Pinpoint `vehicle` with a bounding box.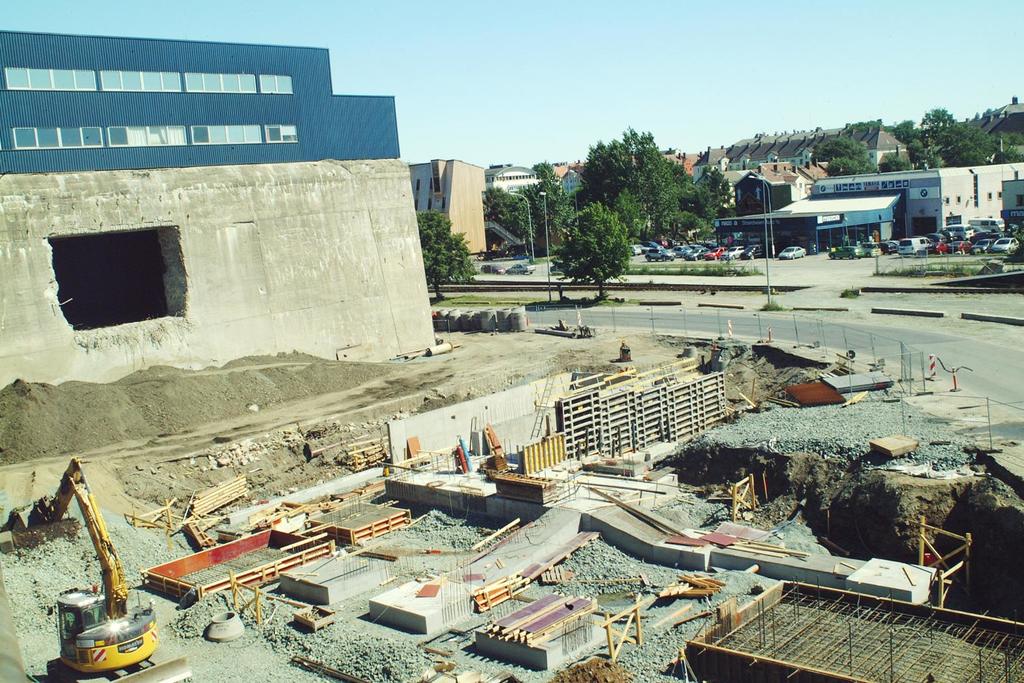
rect(862, 242, 883, 256).
